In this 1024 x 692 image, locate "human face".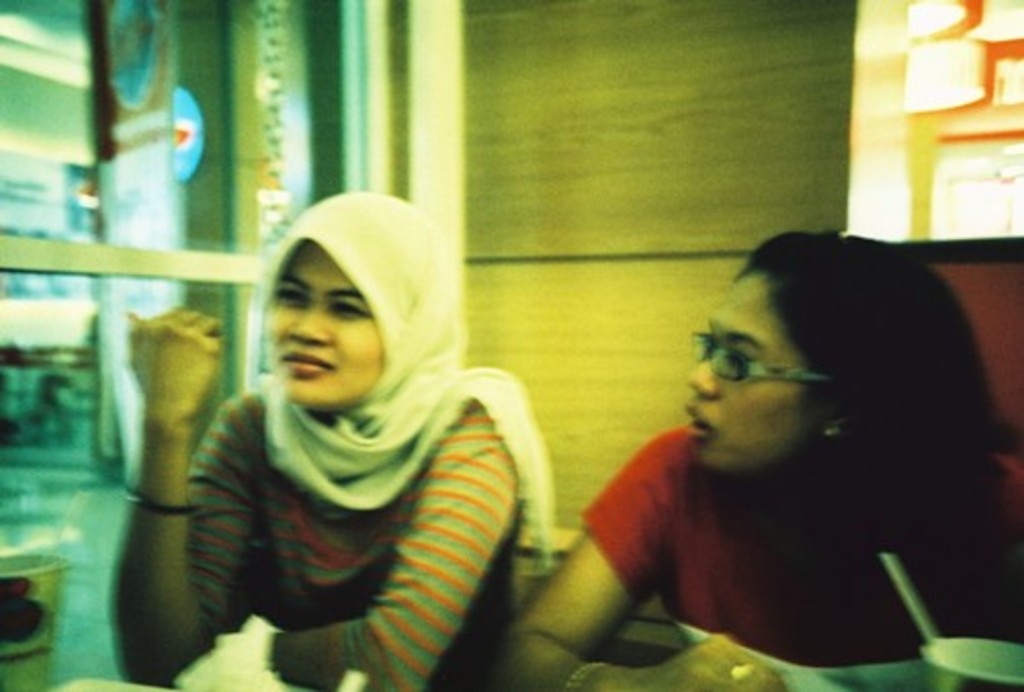
Bounding box: region(266, 237, 383, 407).
